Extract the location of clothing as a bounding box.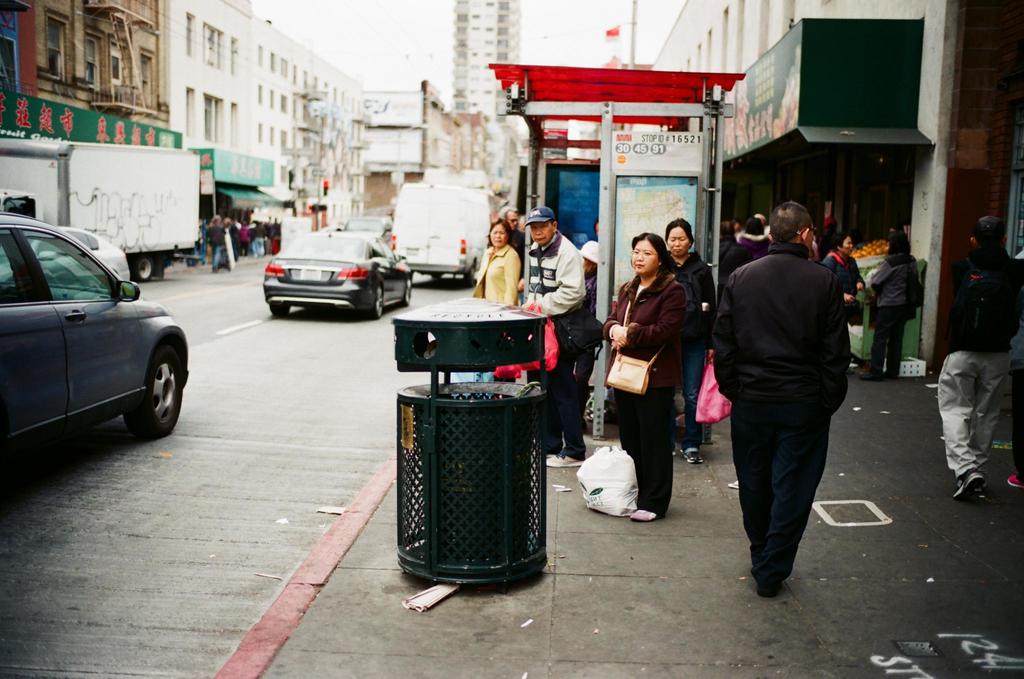
(721,179,871,596).
